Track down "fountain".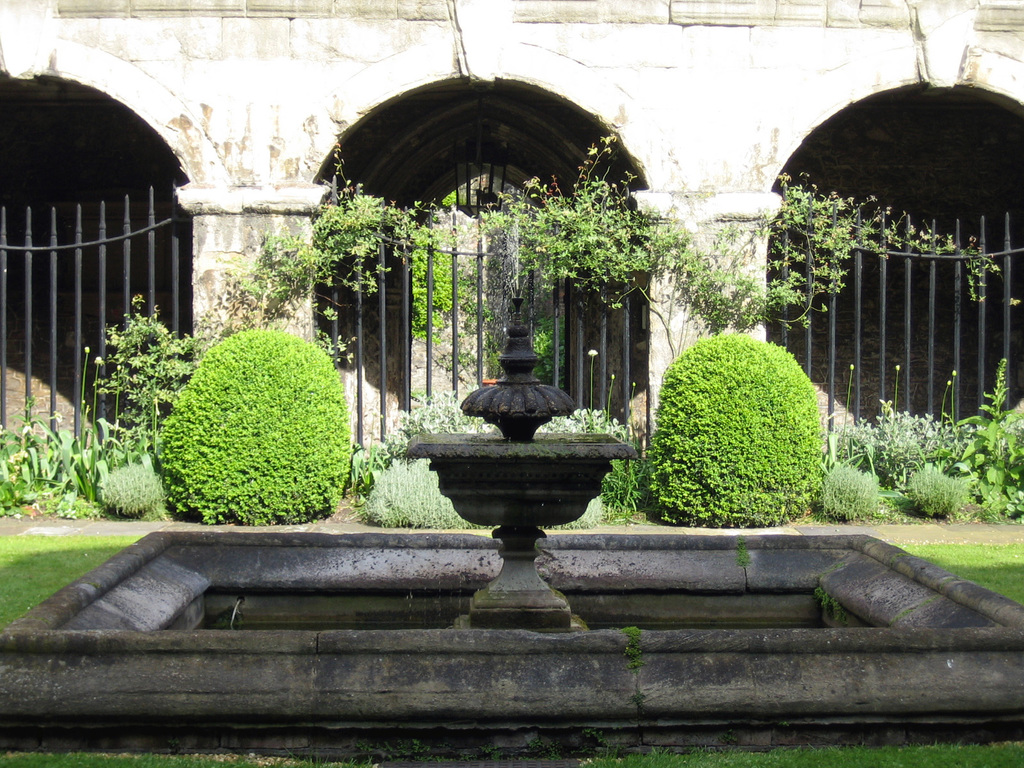
Tracked to select_region(383, 252, 664, 611).
